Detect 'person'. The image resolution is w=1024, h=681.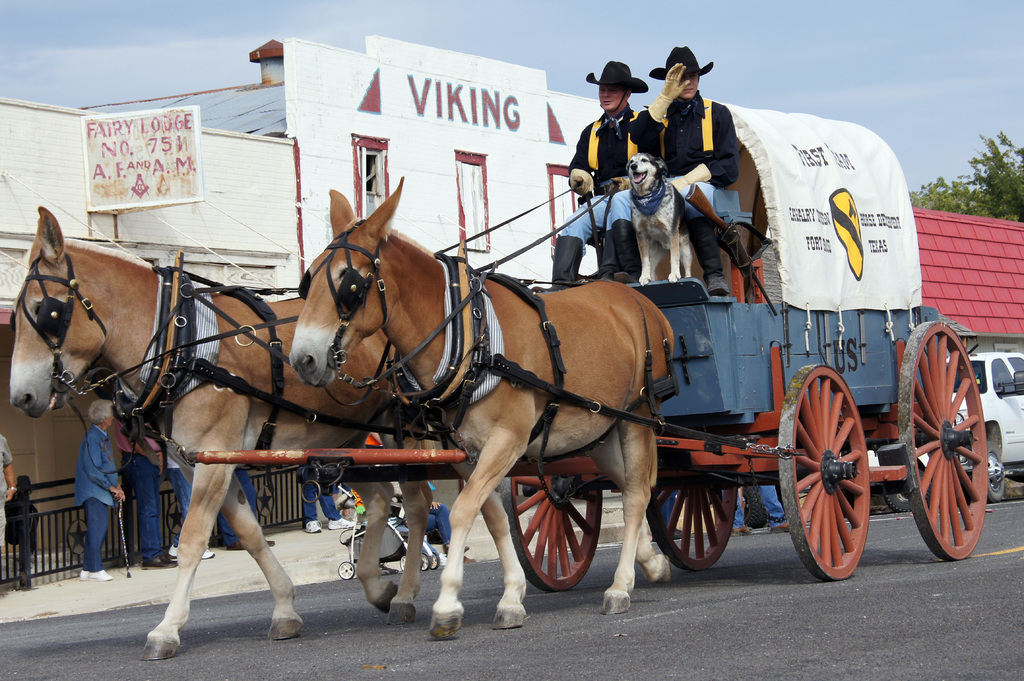
300/457/354/540.
